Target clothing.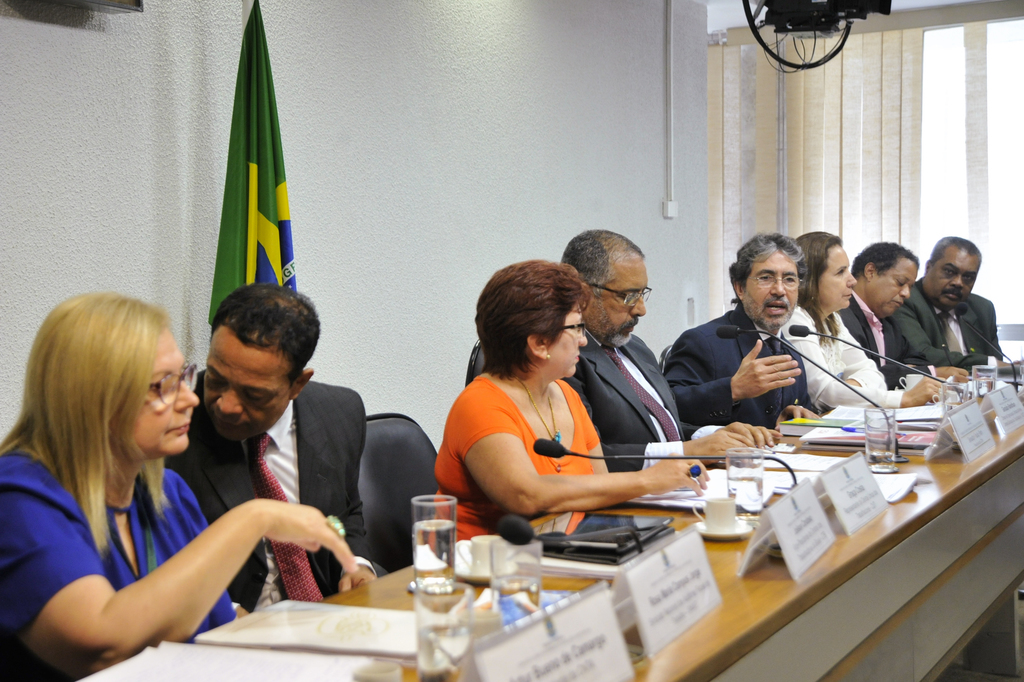
Target region: box=[765, 302, 894, 424].
